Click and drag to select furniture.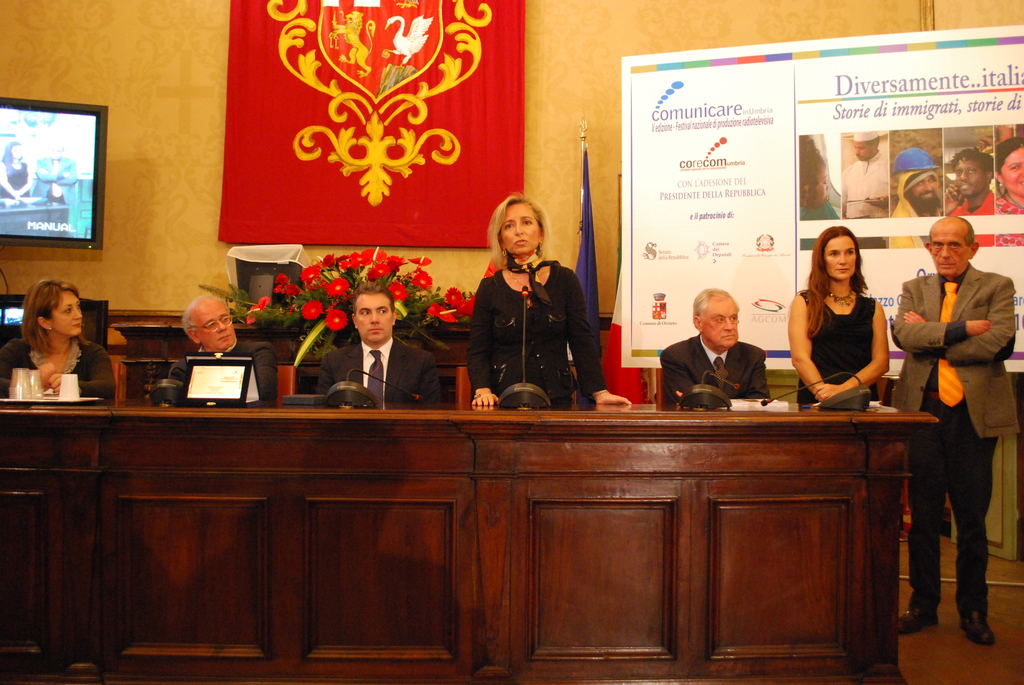
Selection: l=0, t=396, r=939, b=684.
